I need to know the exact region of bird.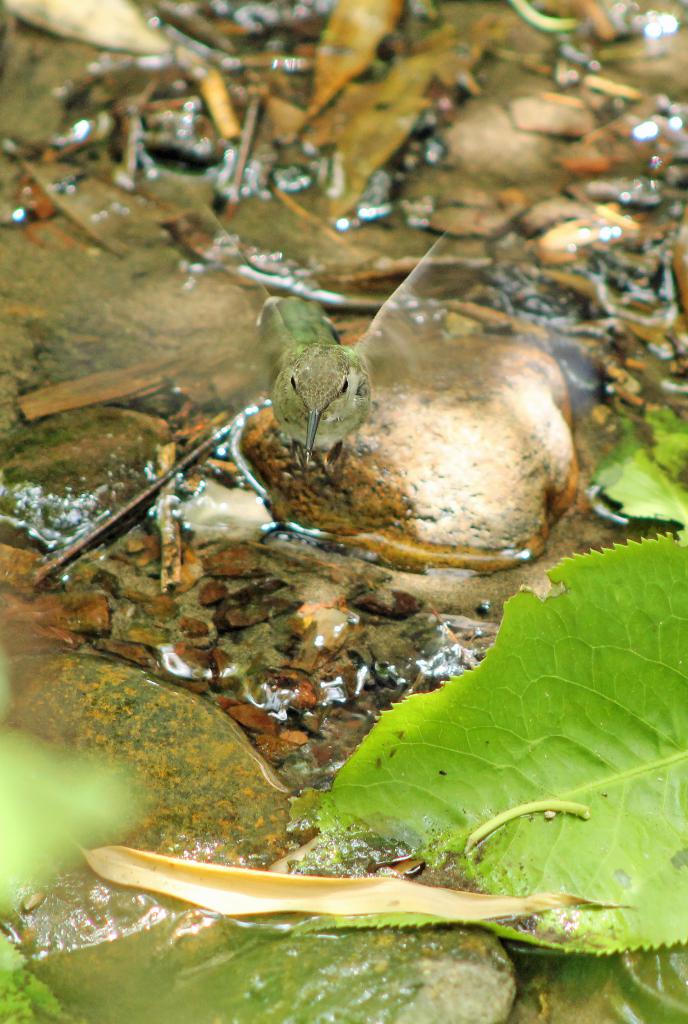
Region: 275,342,363,464.
